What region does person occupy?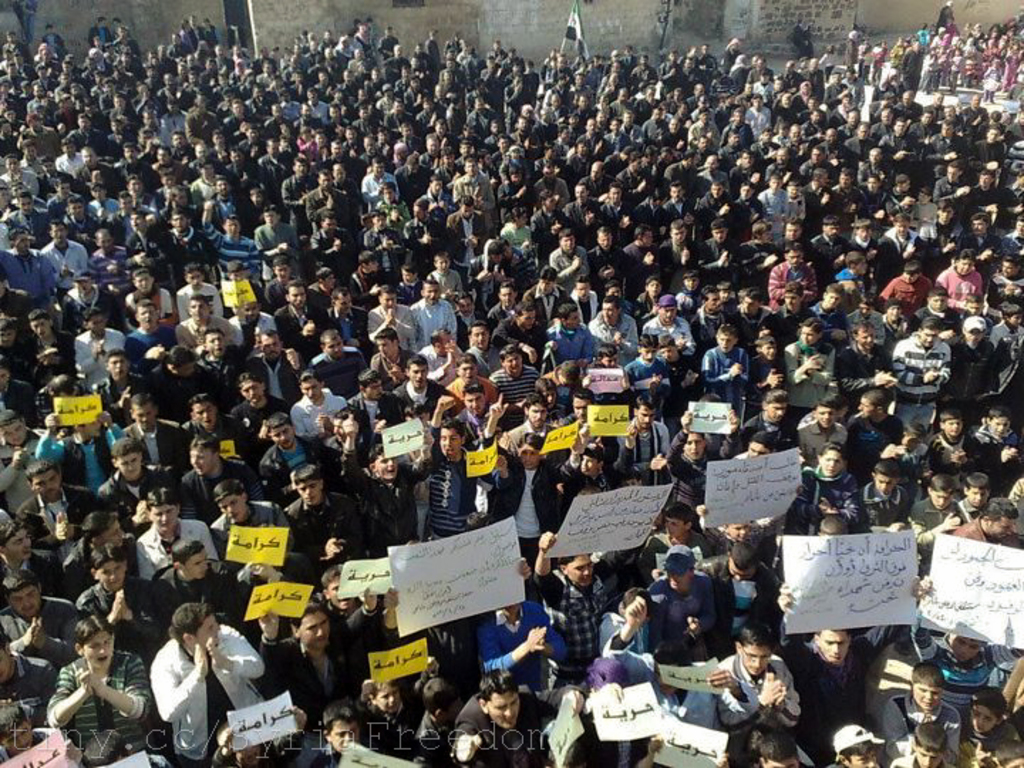
x1=158 y1=536 x2=239 y2=633.
